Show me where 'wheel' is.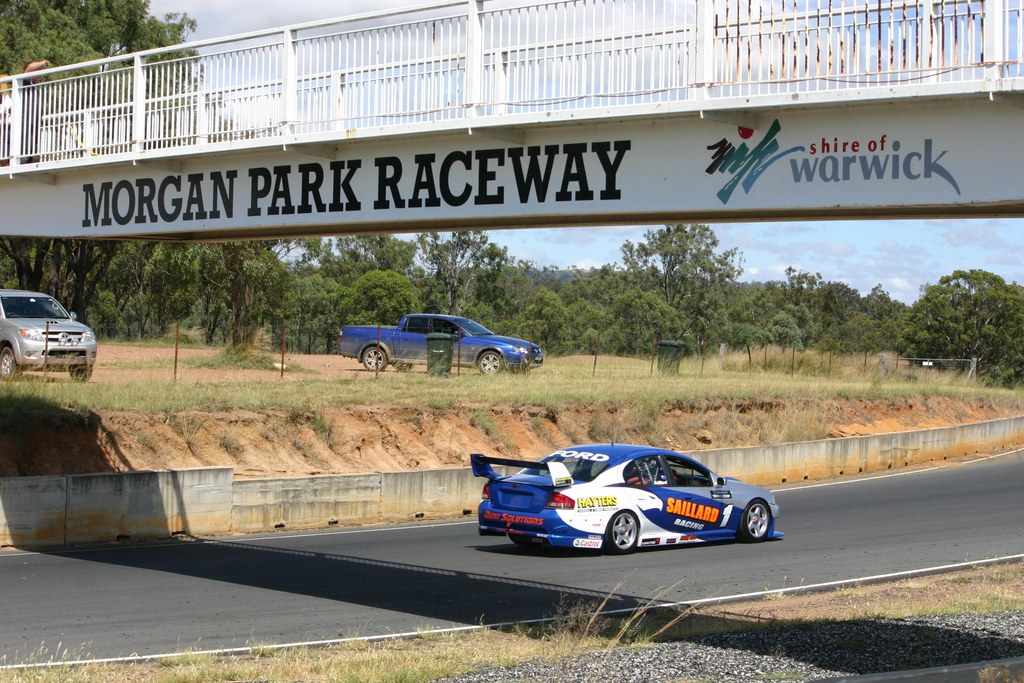
'wheel' is at BBox(741, 497, 776, 542).
